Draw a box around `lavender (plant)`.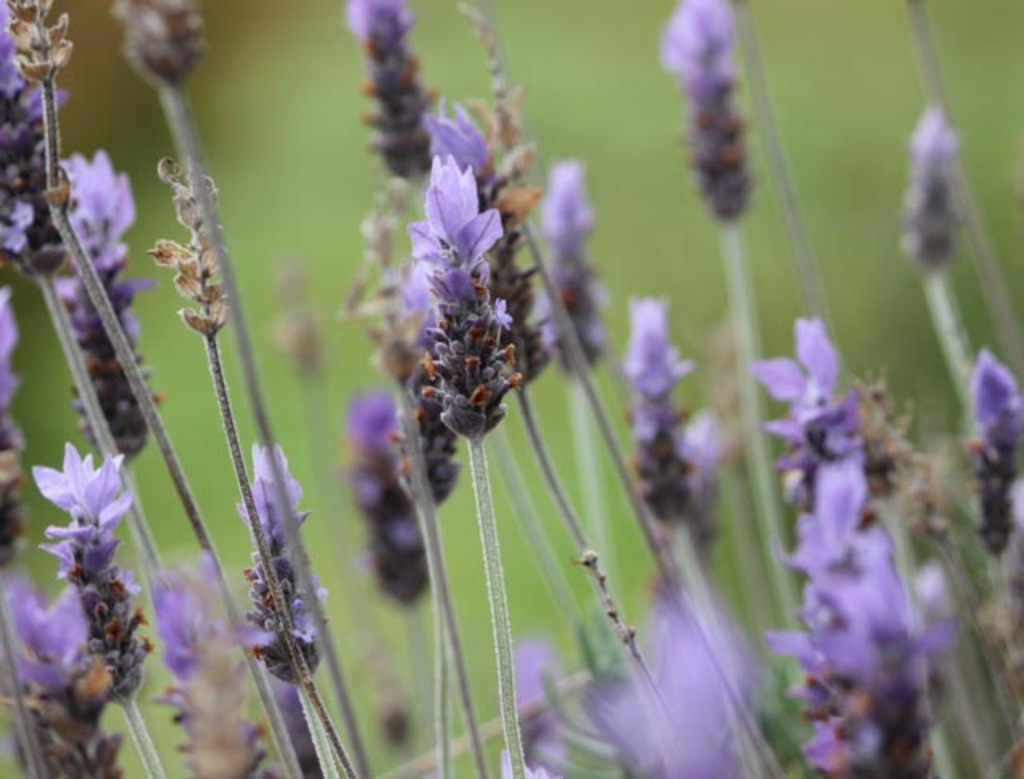
<bbox>242, 438, 344, 777</bbox>.
